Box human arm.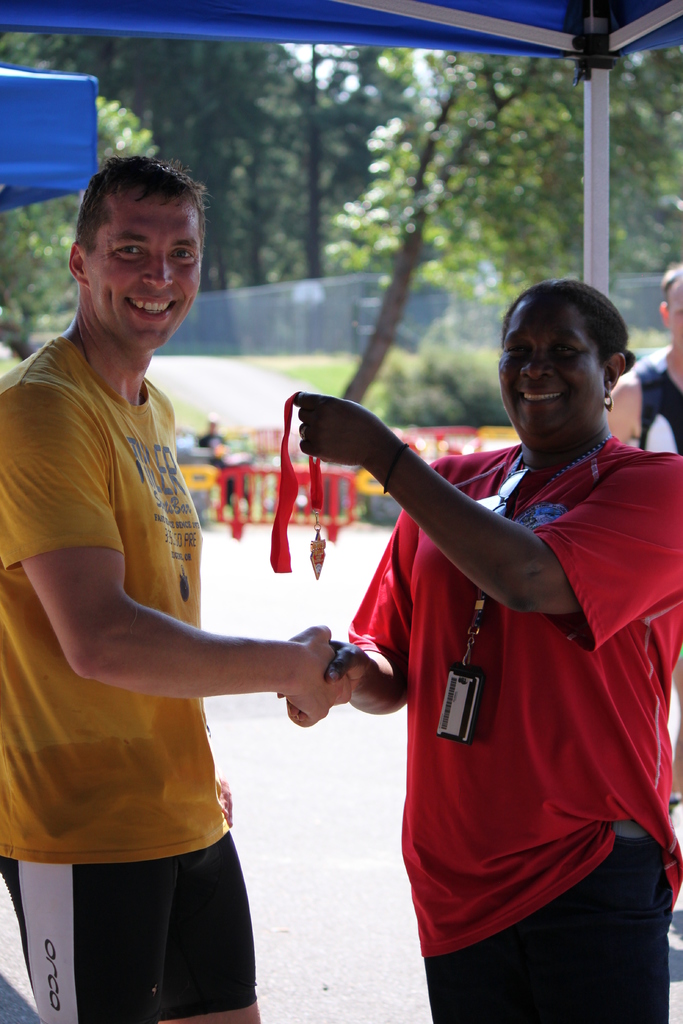
box=[325, 512, 417, 719].
